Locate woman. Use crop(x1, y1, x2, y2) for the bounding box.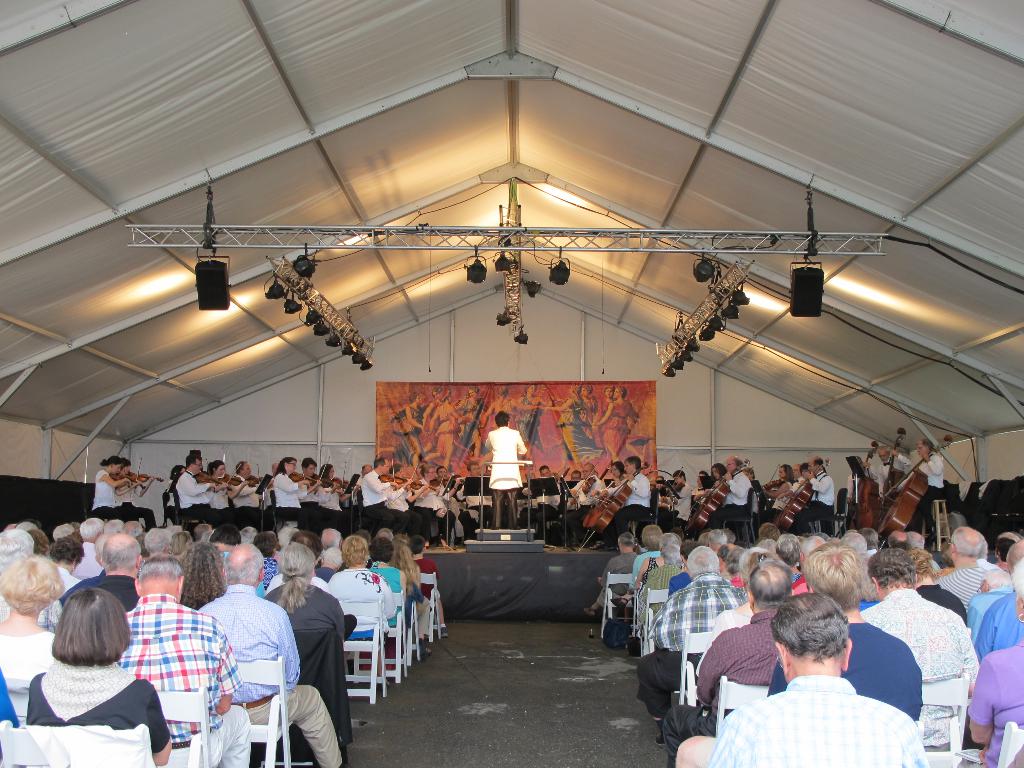
crop(634, 529, 685, 614).
